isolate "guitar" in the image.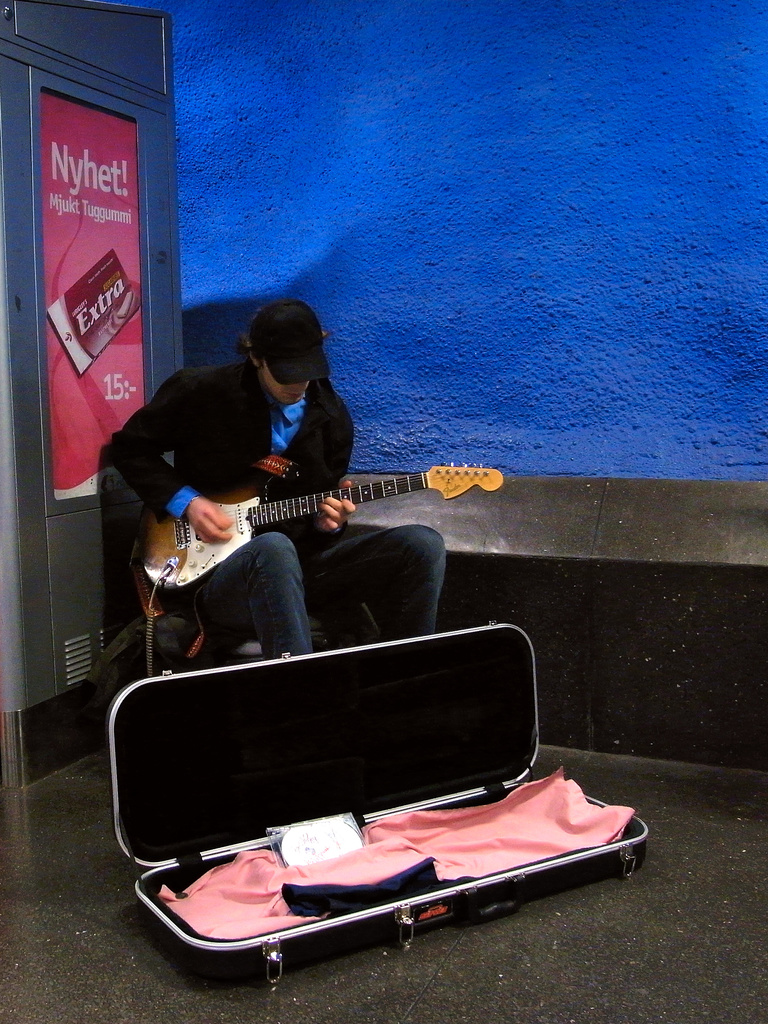
Isolated region: {"left": 111, "top": 448, "right": 451, "bottom": 582}.
